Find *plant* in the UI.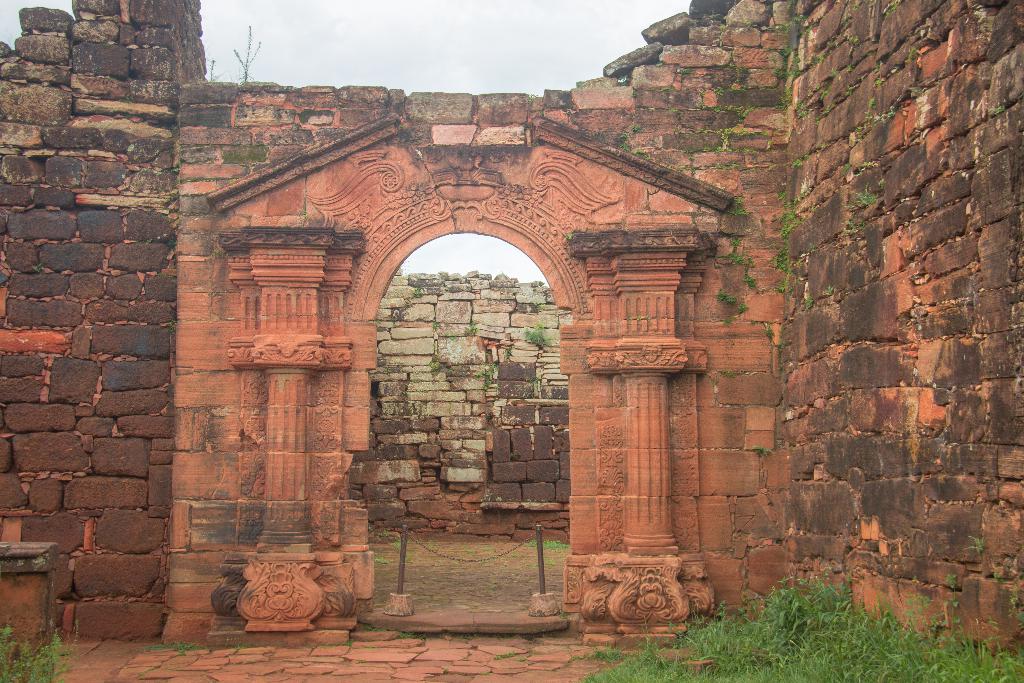
UI element at [left=742, top=85, right=749, bottom=87].
